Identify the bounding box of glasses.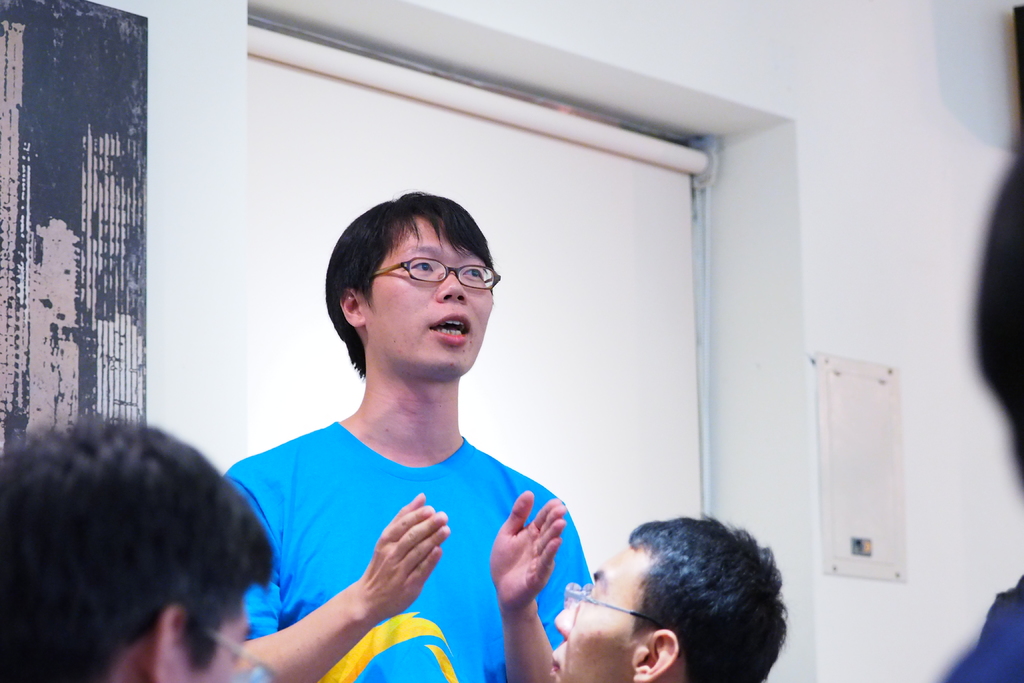
(196, 625, 279, 682).
